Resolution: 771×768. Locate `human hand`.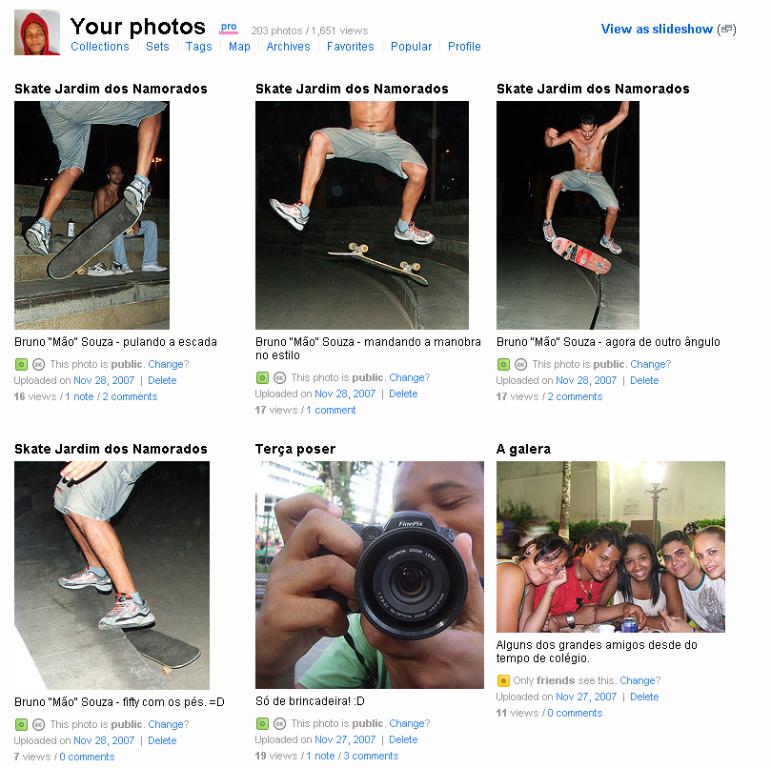
left=545, top=125, right=559, bottom=141.
